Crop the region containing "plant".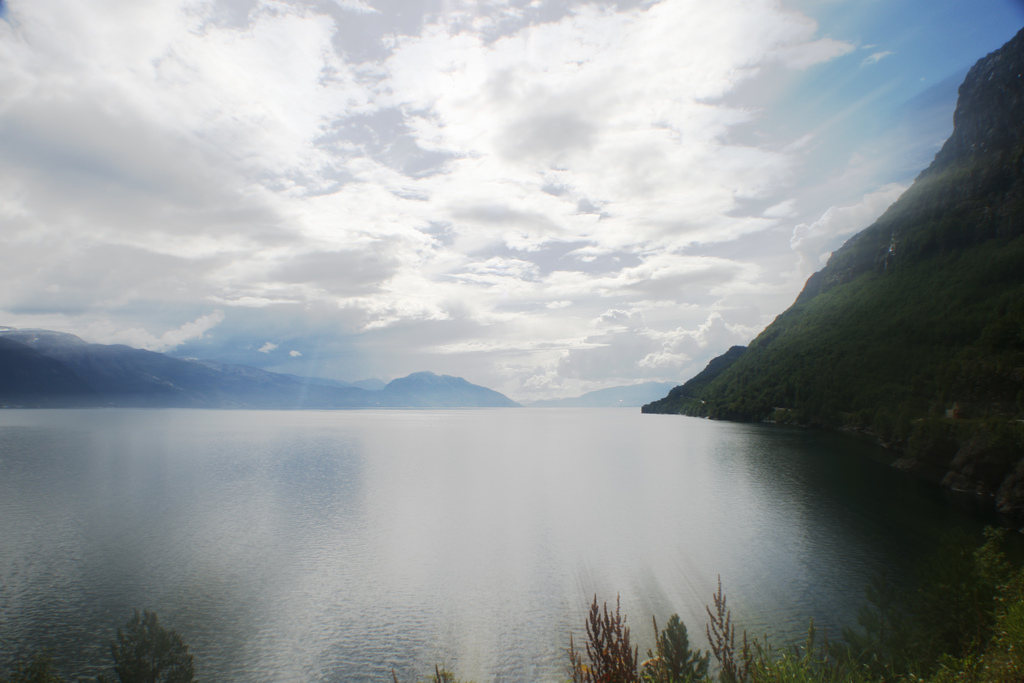
Crop region: box=[712, 568, 759, 682].
